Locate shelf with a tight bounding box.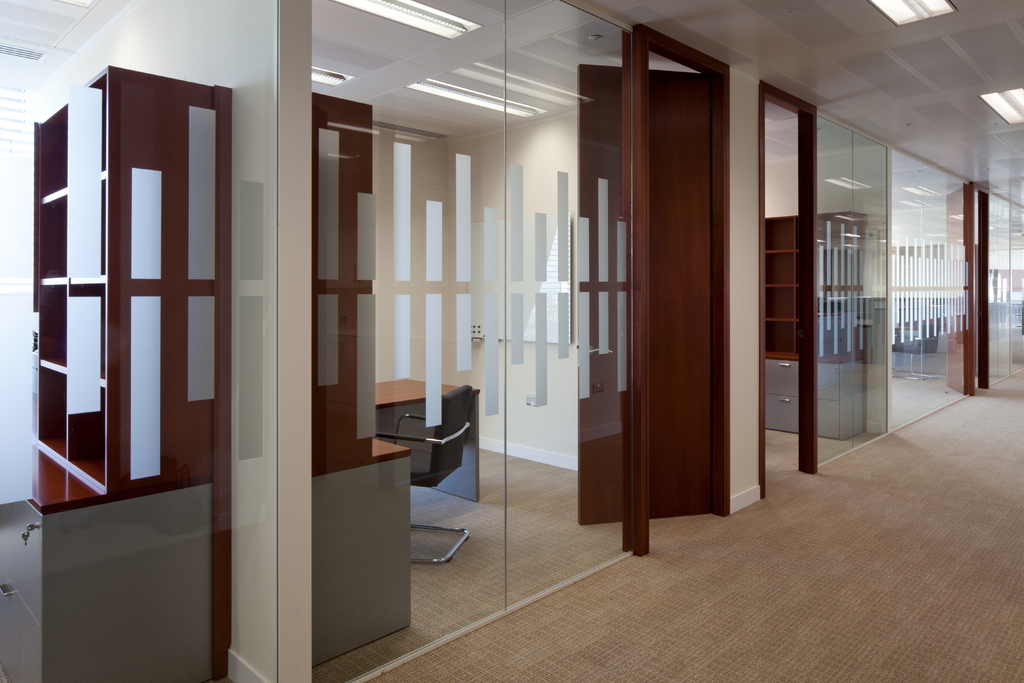
[35, 107, 72, 207].
